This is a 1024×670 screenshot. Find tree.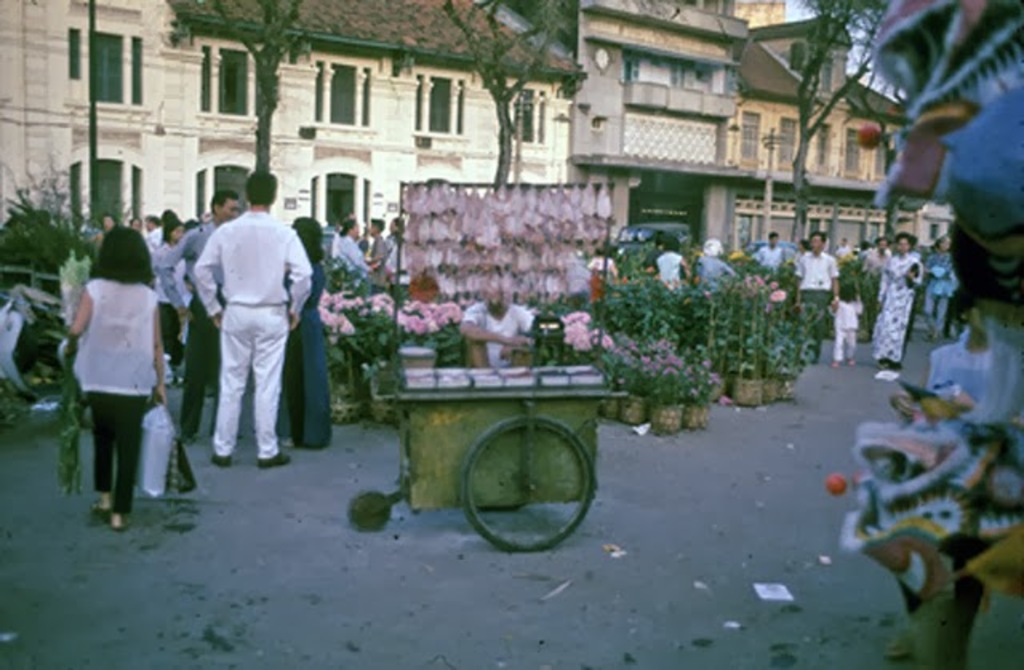
Bounding box: [445, 0, 587, 192].
